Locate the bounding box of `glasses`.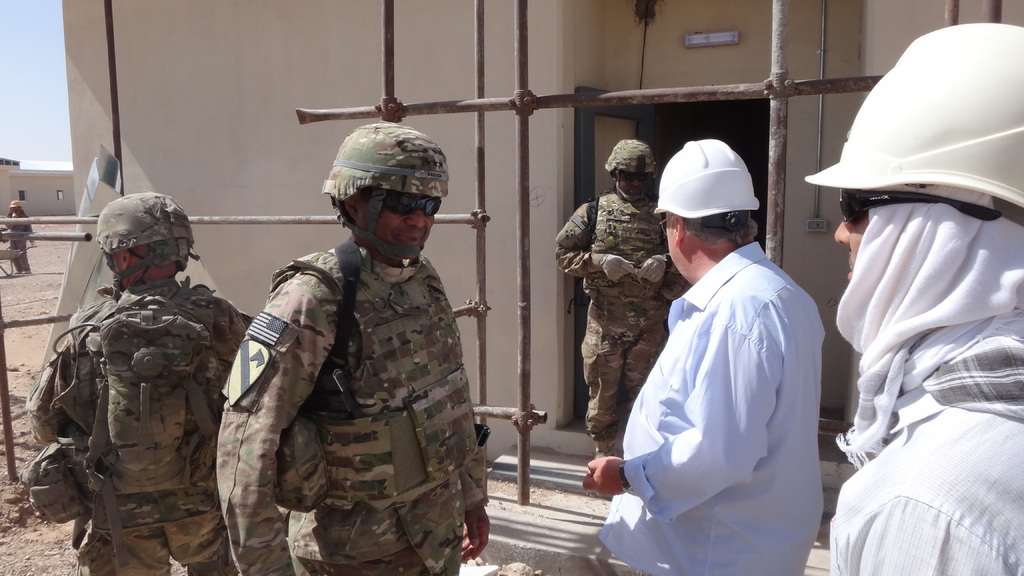
Bounding box: (x1=327, y1=182, x2=442, y2=228).
